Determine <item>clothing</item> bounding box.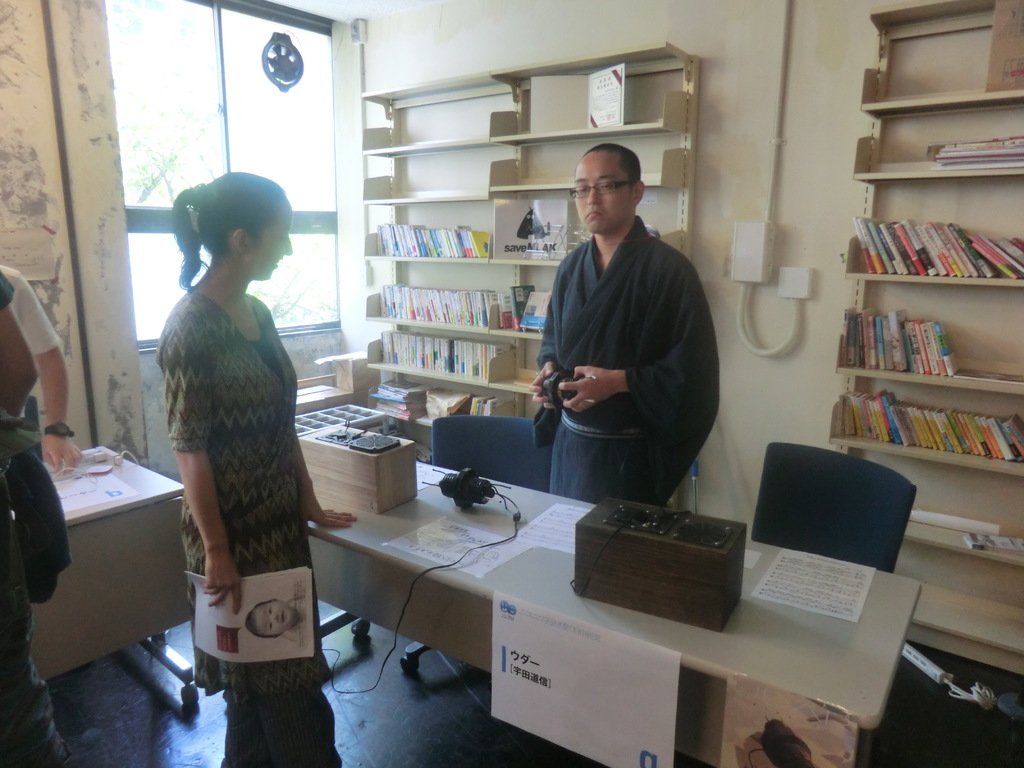
Determined: [151,285,342,767].
